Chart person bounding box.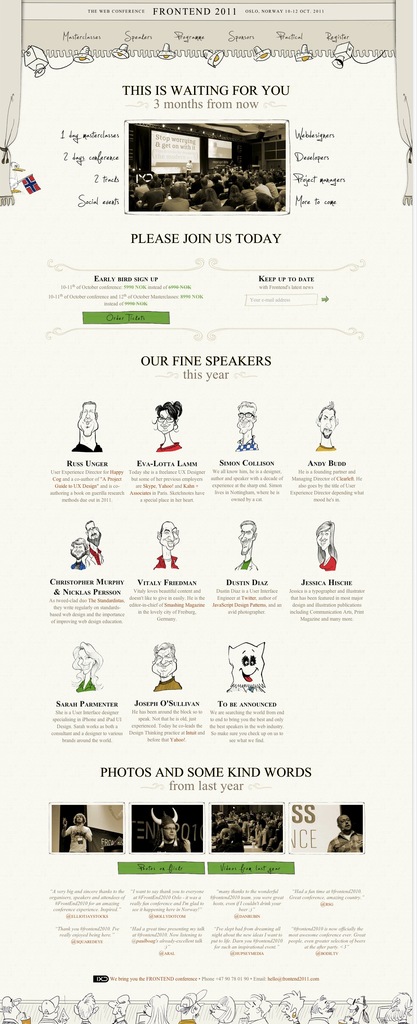
Charted: x1=318, y1=405, x2=338, y2=454.
